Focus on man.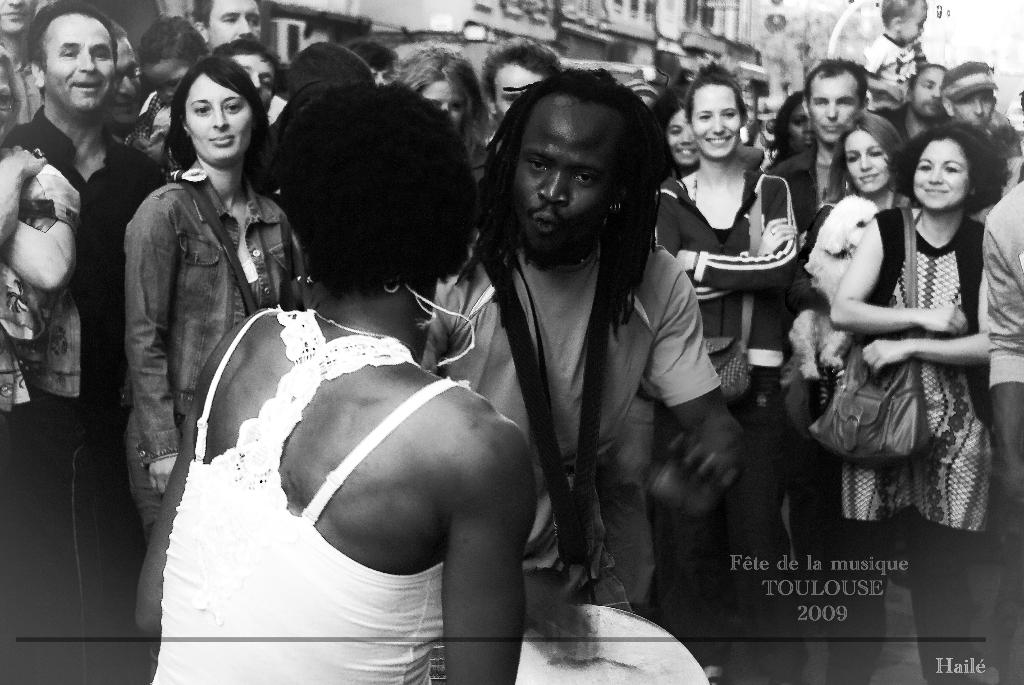
Focused at detection(188, 0, 278, 52).
